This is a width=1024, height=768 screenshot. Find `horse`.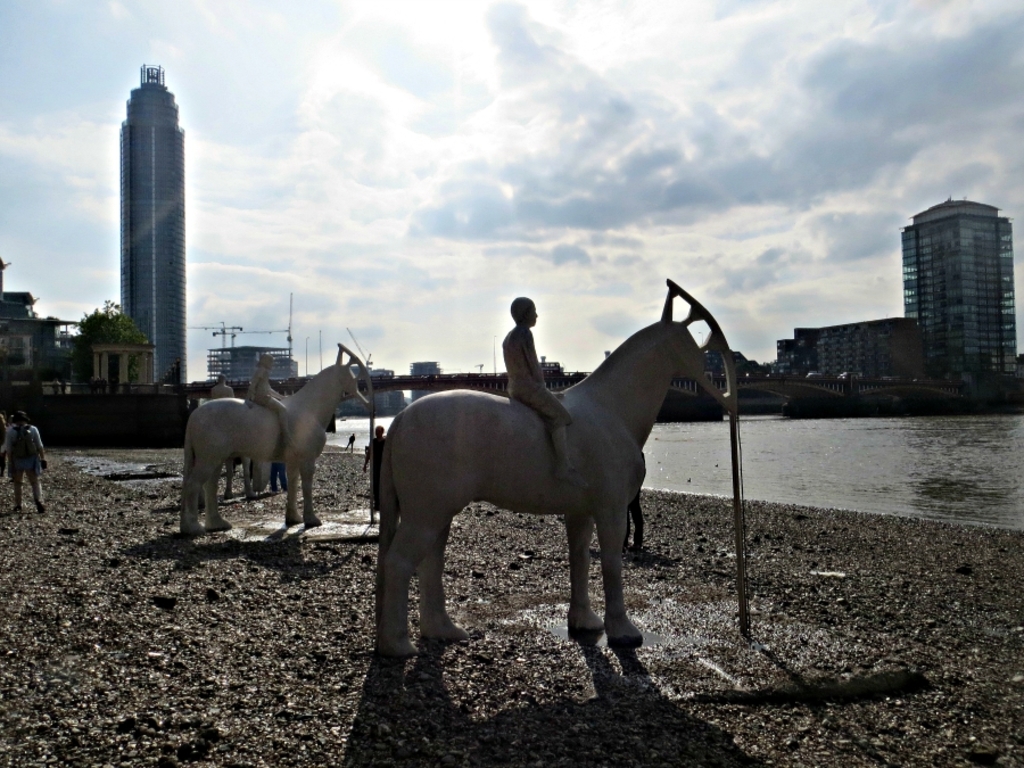
Bounding box: bbox=(370, 273, 751, 664).
